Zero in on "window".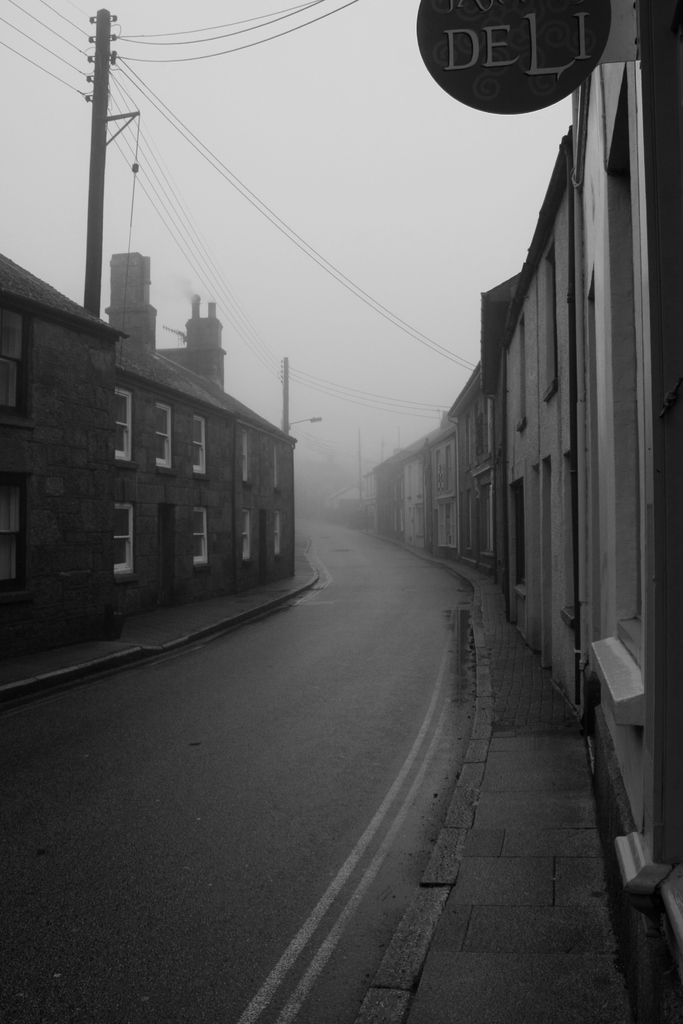
Zeroed in: x1=183, y1=413, x2=217, y2=481.
